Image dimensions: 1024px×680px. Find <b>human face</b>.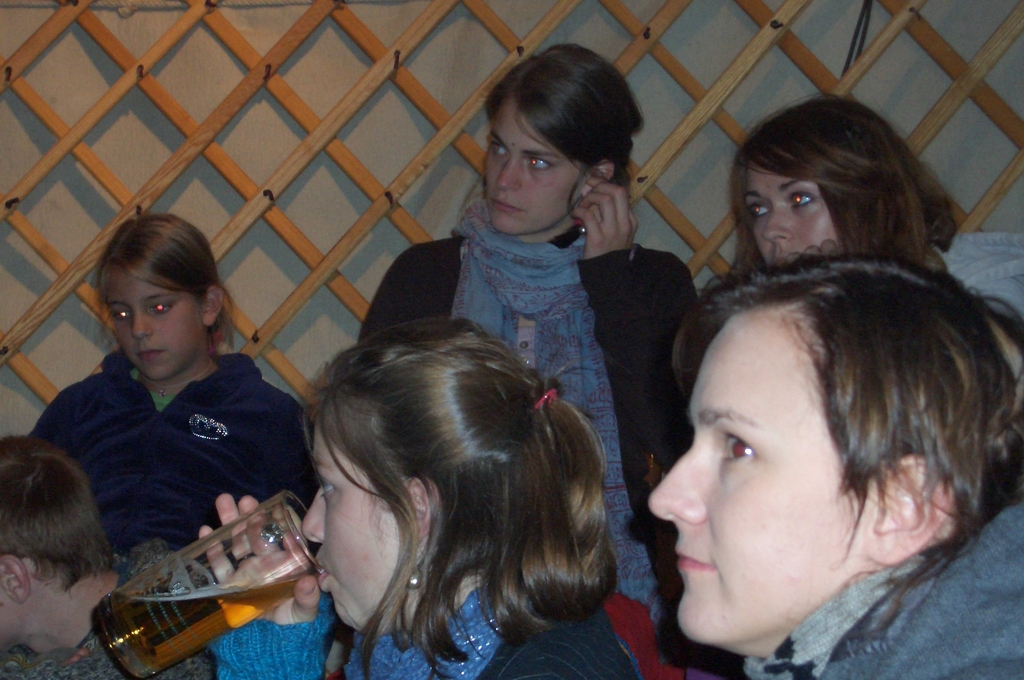
[left=483, top=105, right=583, bottom=229].
